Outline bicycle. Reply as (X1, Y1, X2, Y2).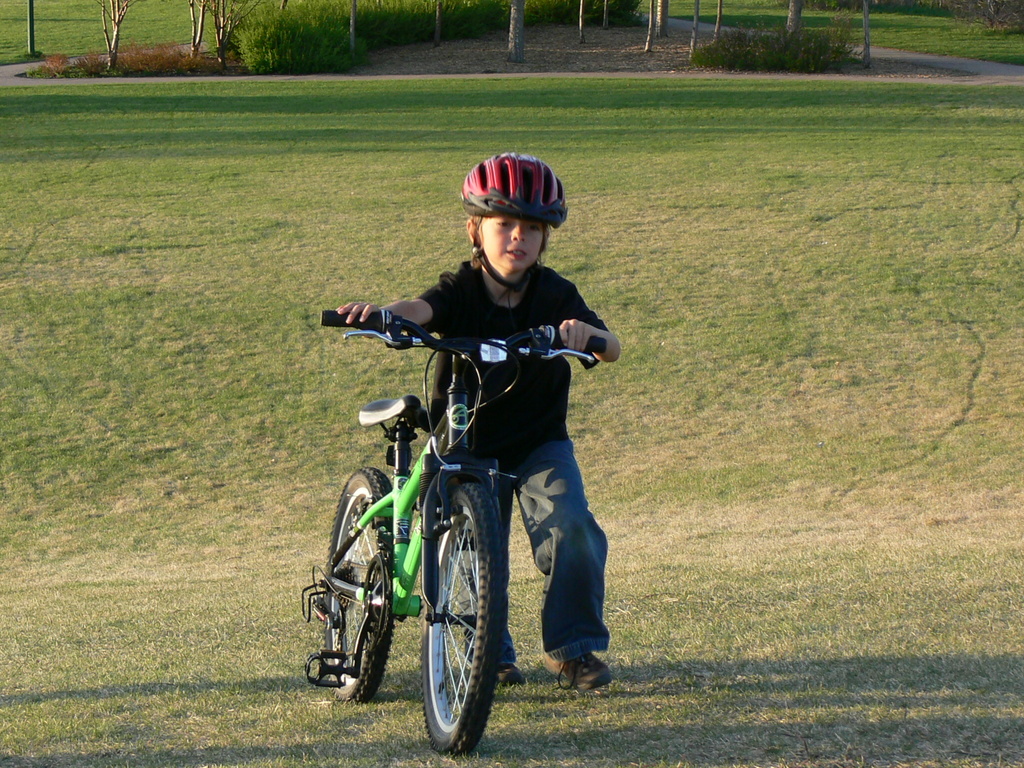
(309, 330, 597, 753).
